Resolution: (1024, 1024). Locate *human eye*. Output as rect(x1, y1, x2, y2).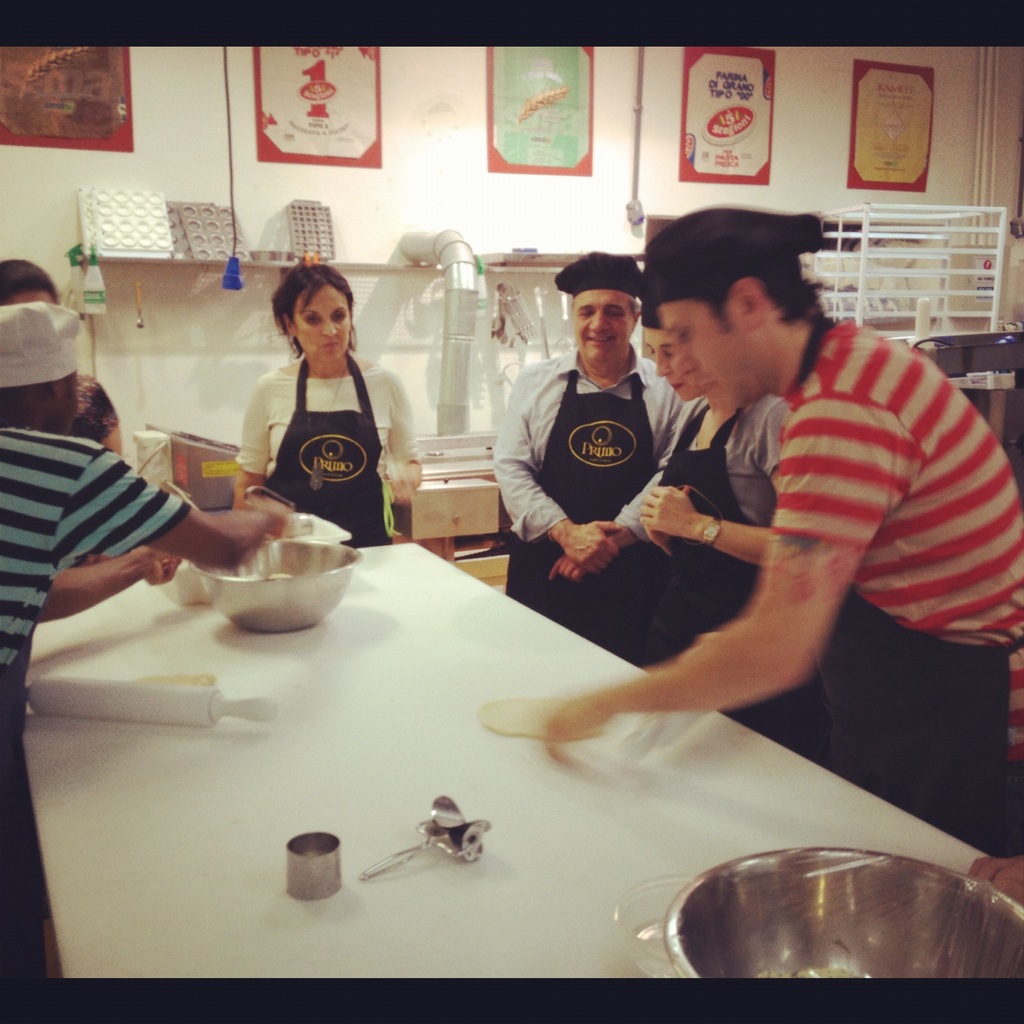
rect(578, 309, 591, 321).
